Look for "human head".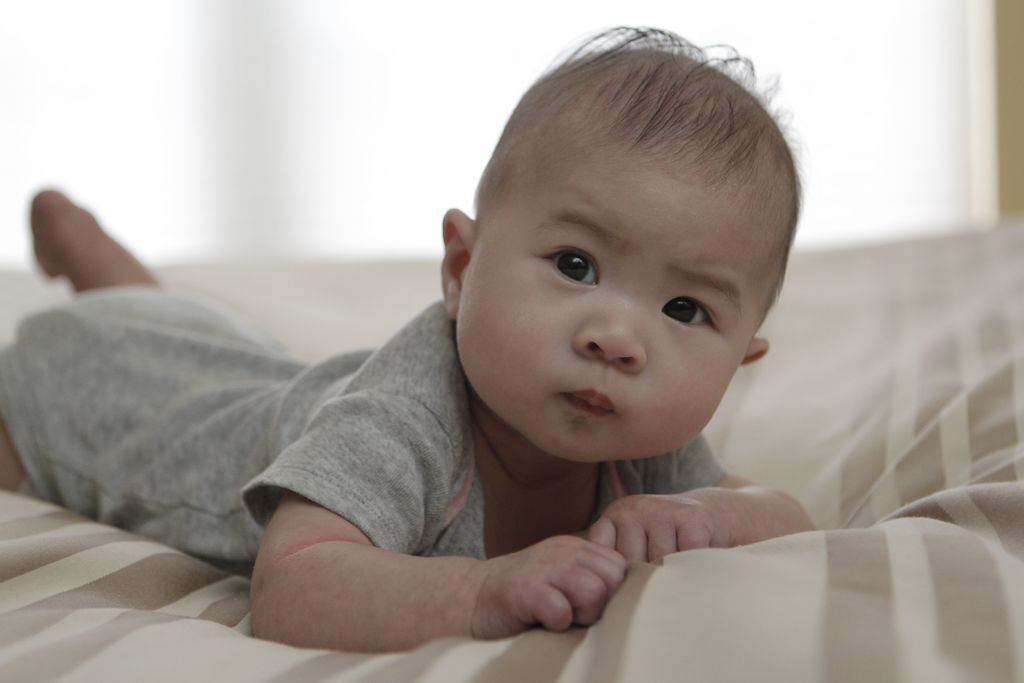
Found: pyautogui.locateOnScreen(458, 22, 804, 486).
